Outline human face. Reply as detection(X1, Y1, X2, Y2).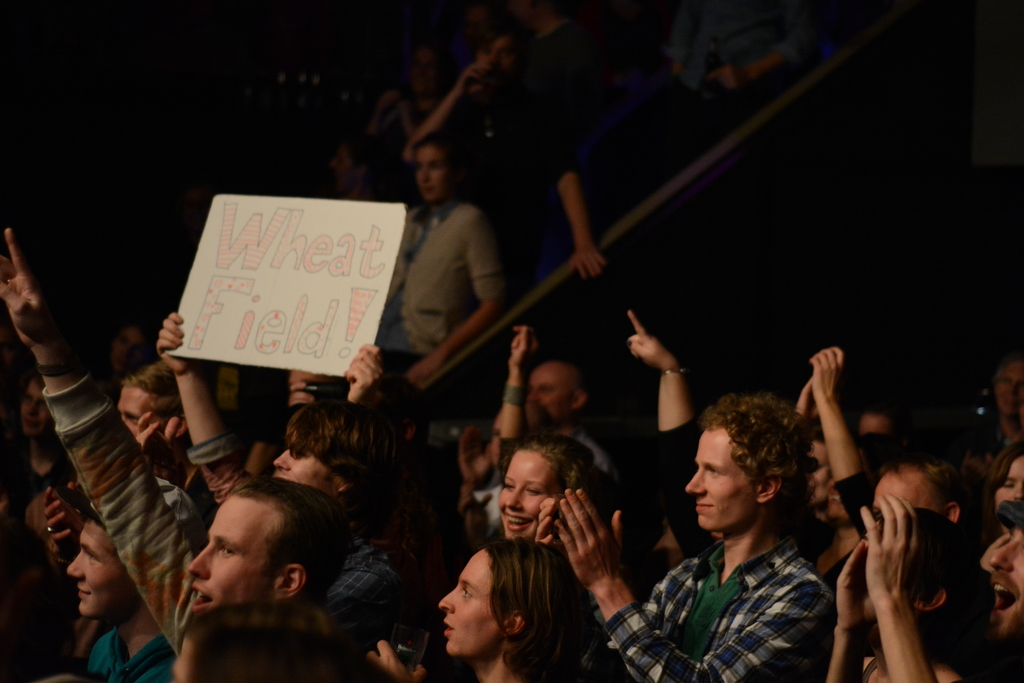
detection(472, 32, 525, 86).
